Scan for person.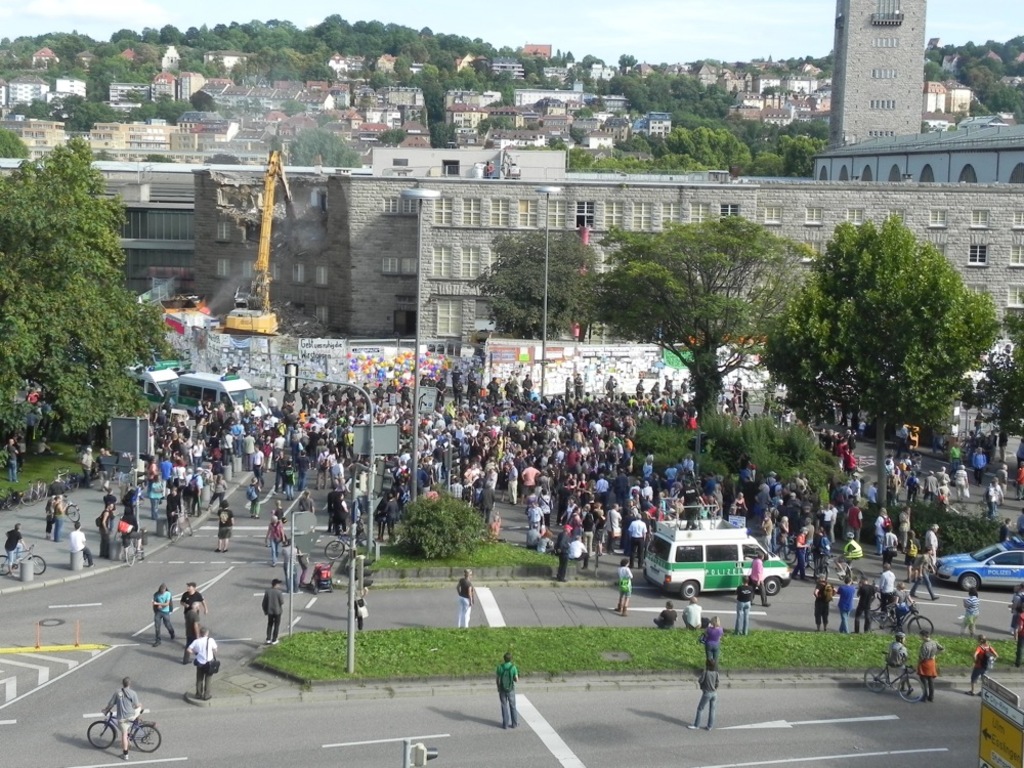
Scan result: bbox(321, 488, 342, 529).
